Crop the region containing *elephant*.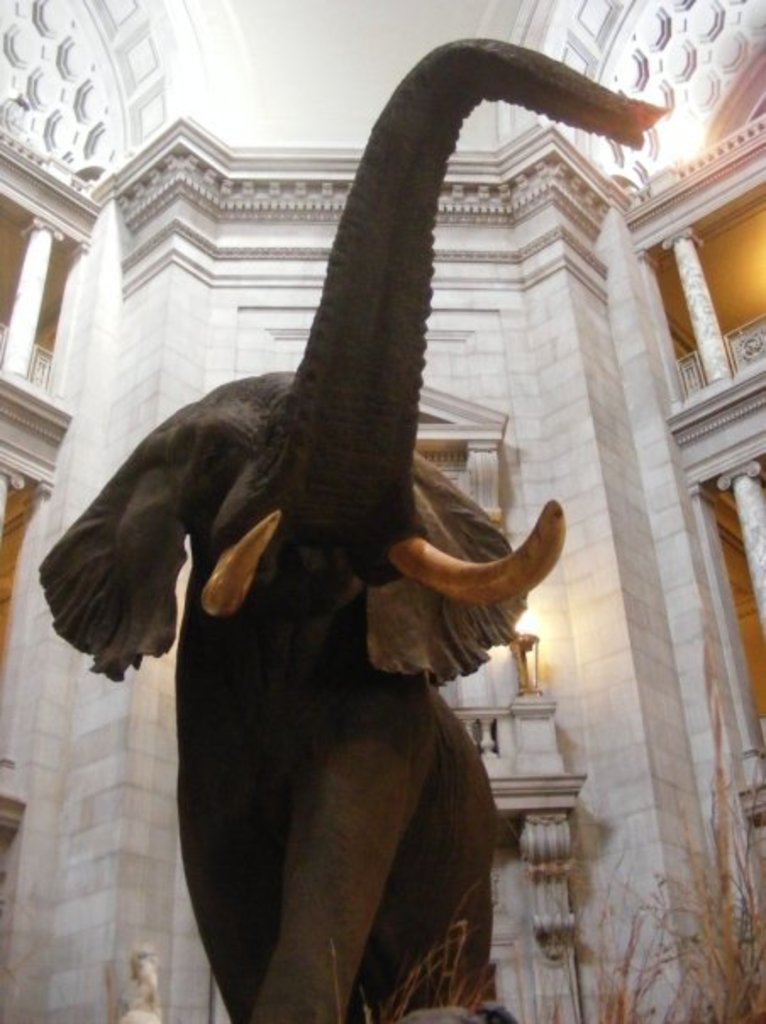
Crop region: {"left": 37, "top": 37, "right": 669, "bottom": 1022}.
